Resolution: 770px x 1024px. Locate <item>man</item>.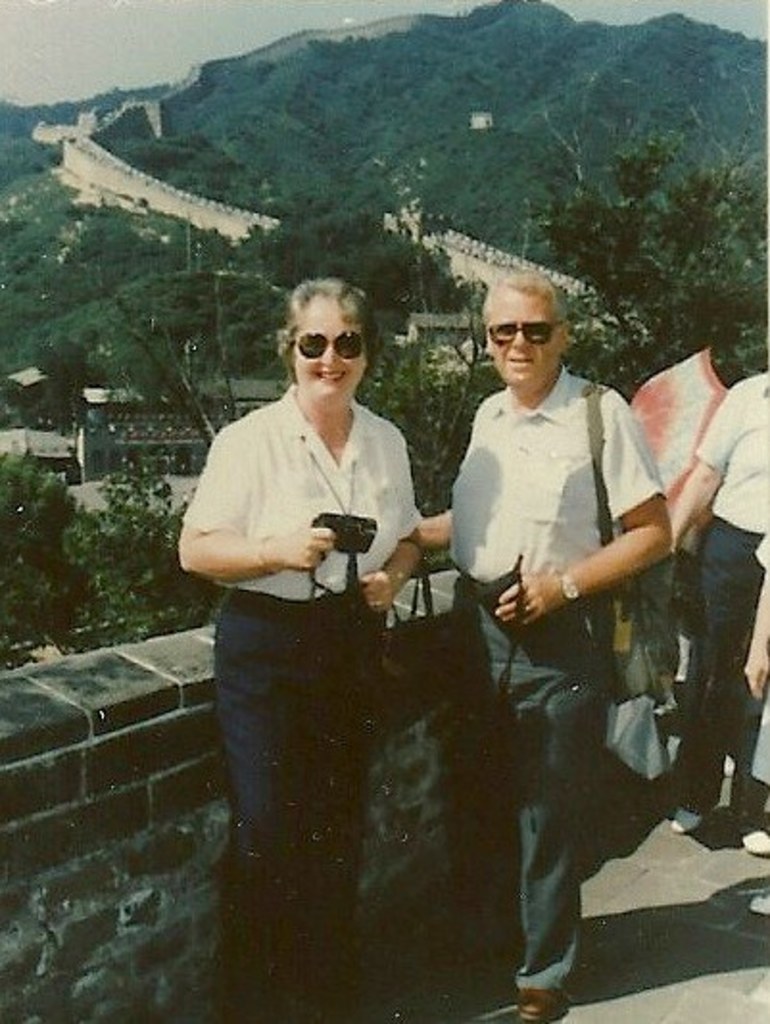
672,377,768,851.
